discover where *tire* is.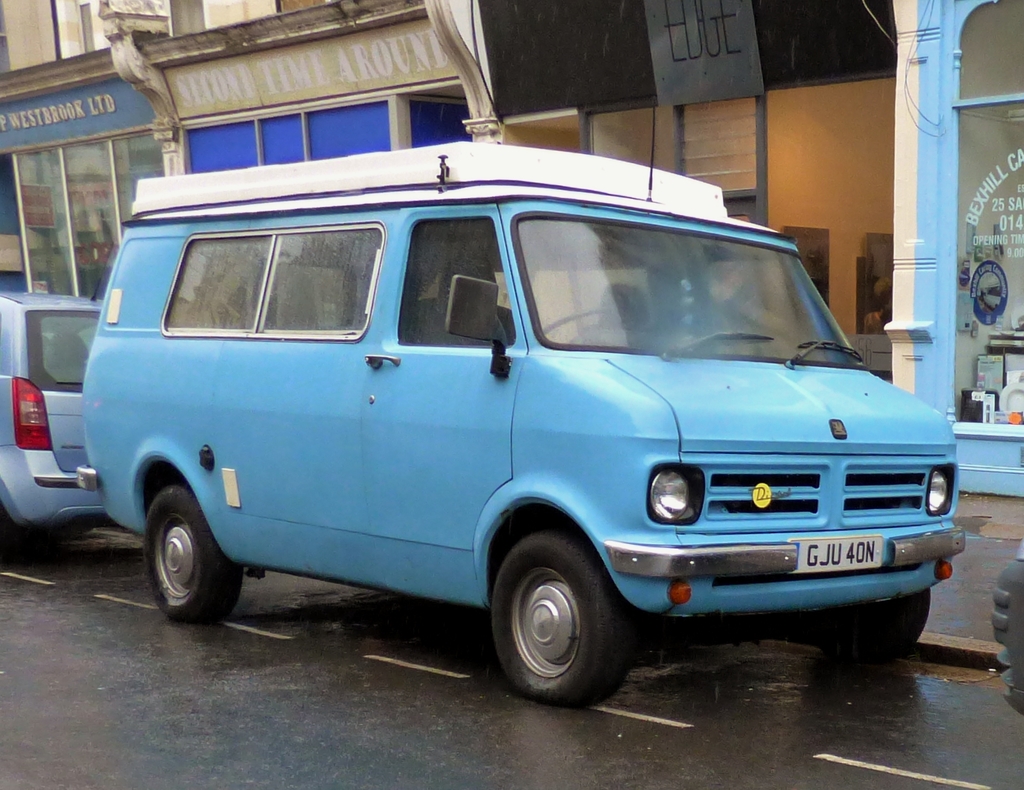
Discovered at [489, 523, 632, 702].
